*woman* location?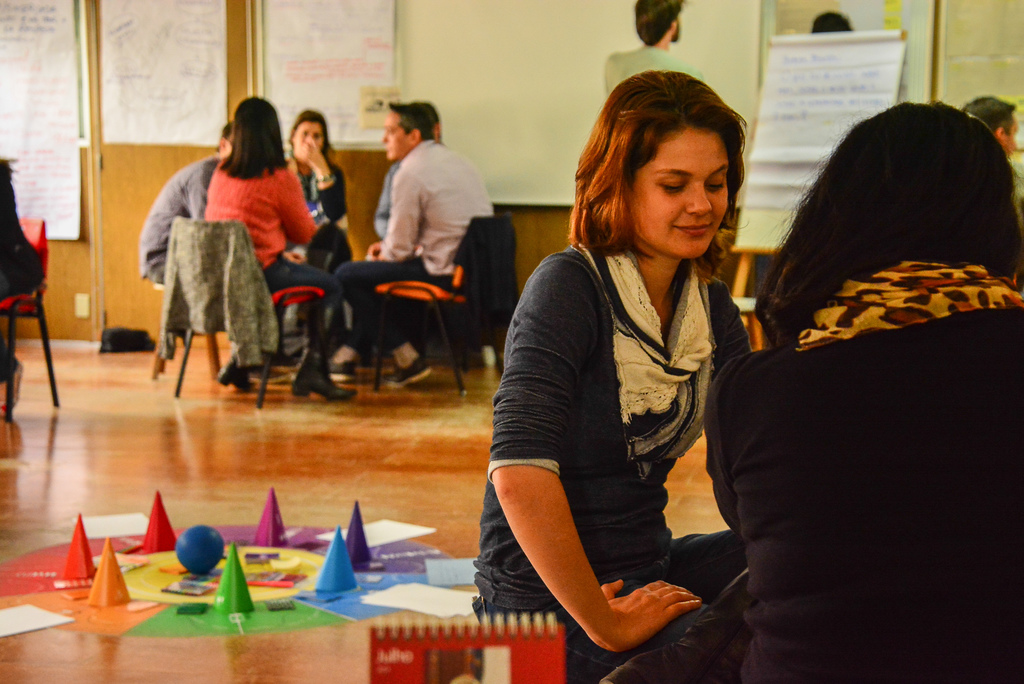
203,93,358,397
